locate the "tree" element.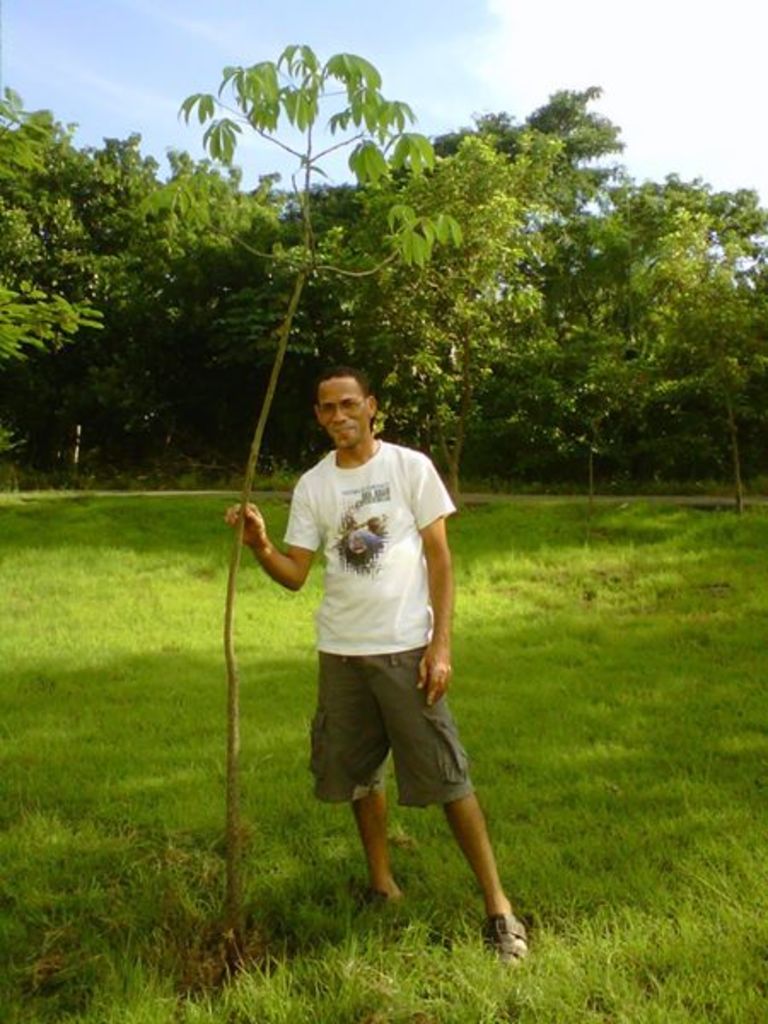
Element bbox: <box>0,84,113,377</box>.
